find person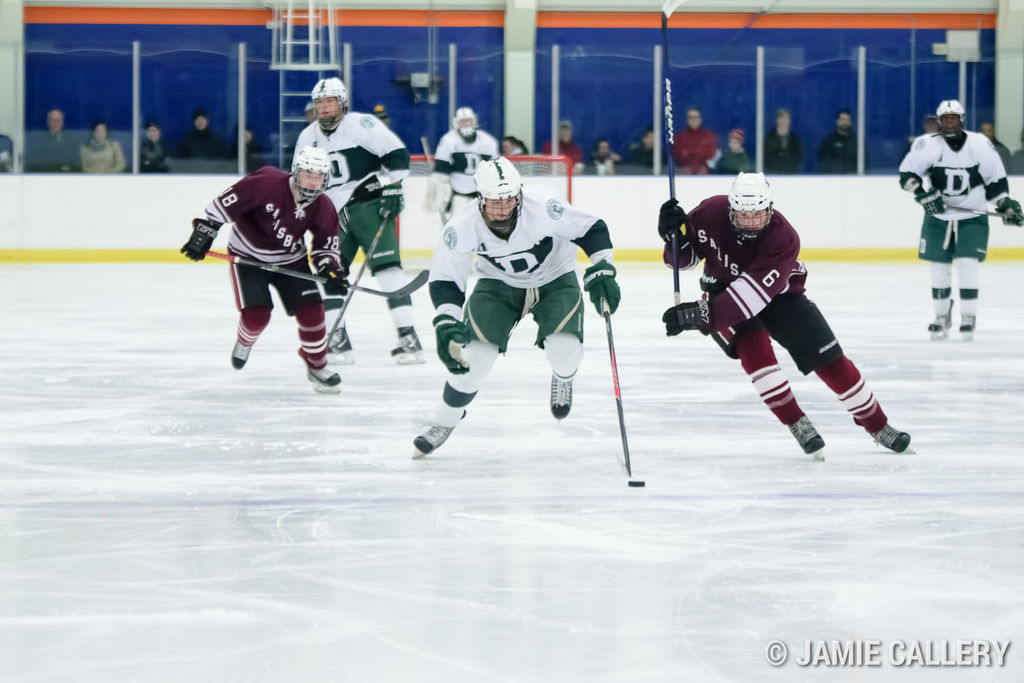
box=[25, 110, 73, 178]
